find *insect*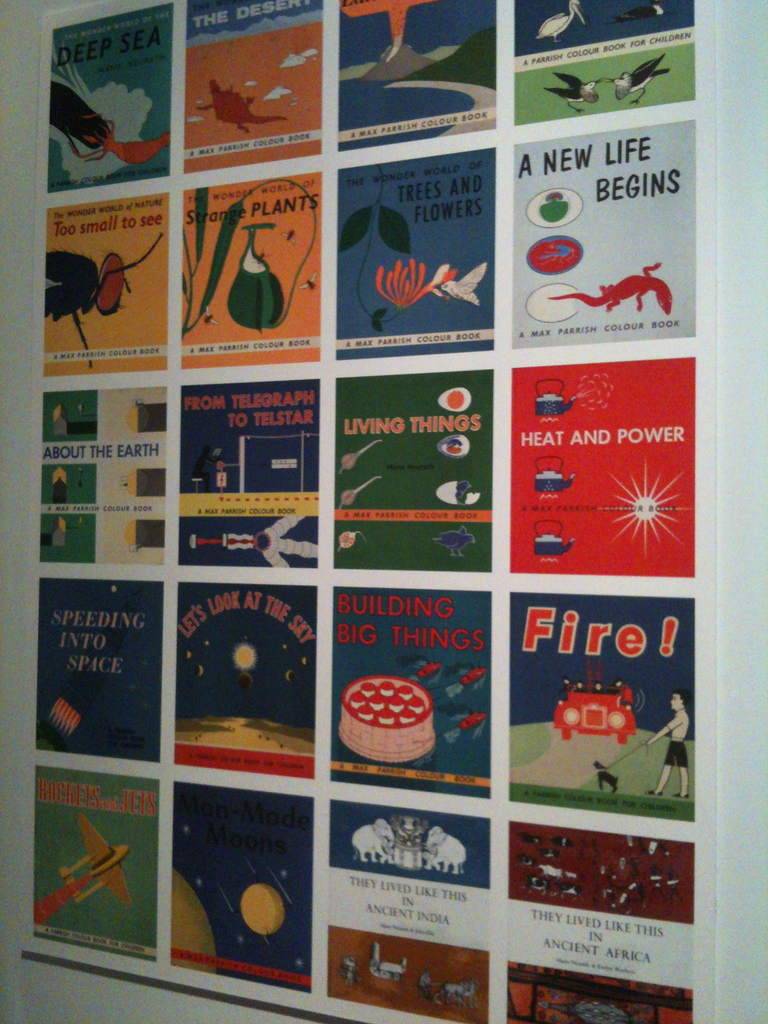
rect(45, 234, 165, 367)
